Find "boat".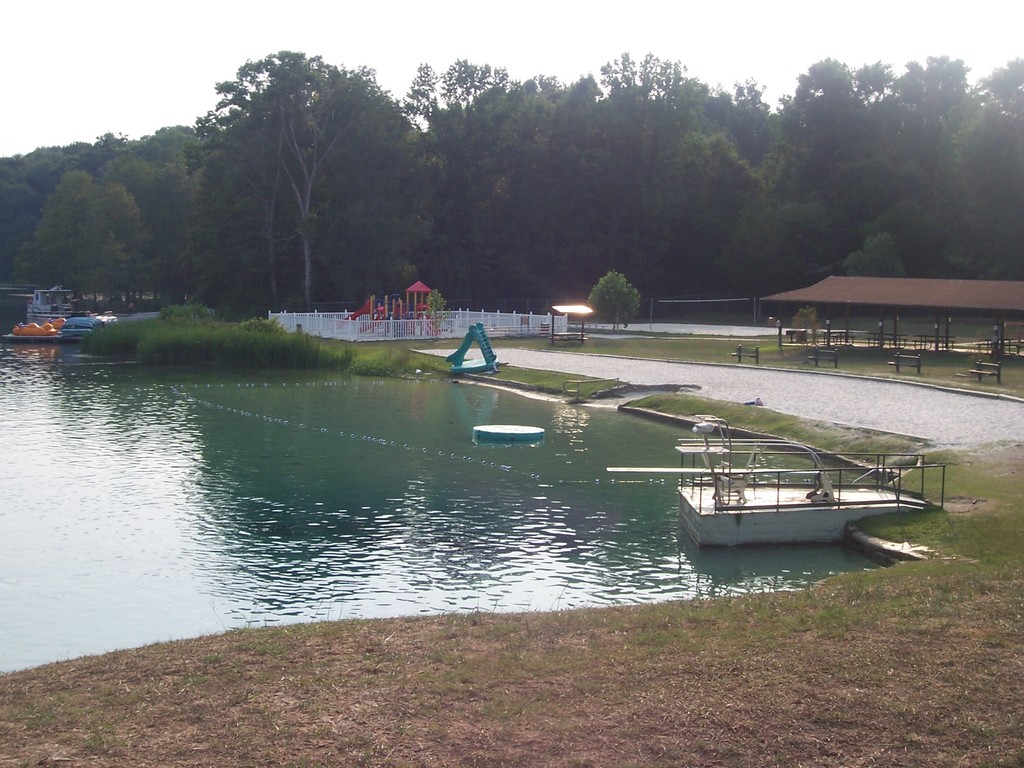
x1=26, y1=284, x2=75, y2=320.
